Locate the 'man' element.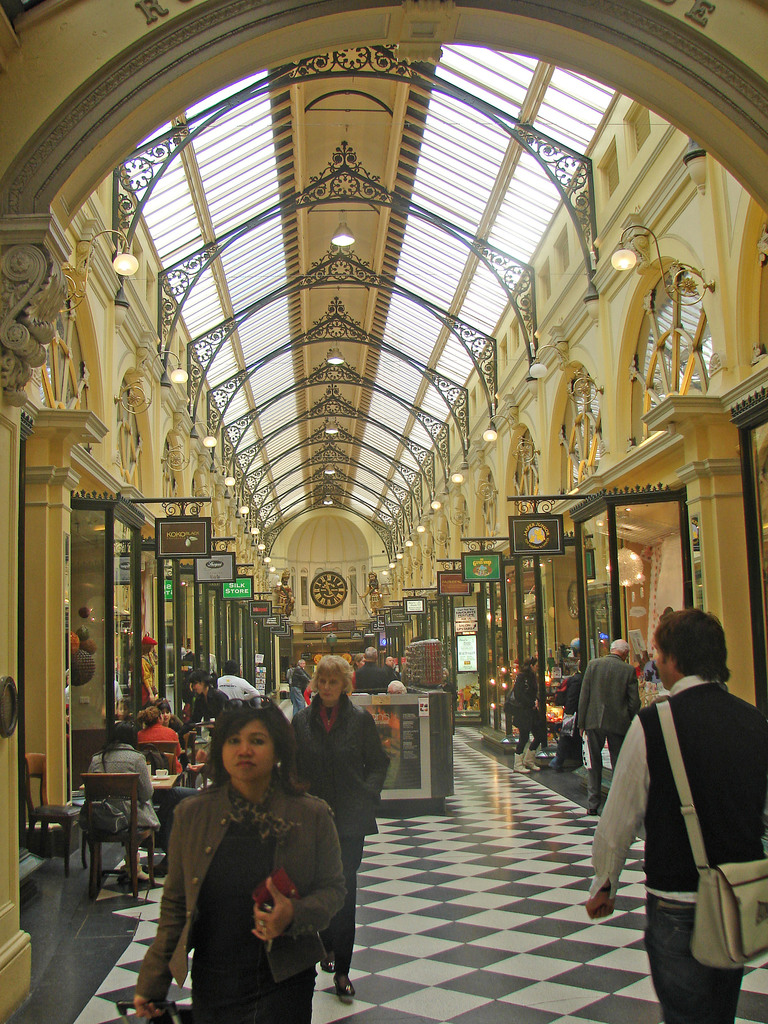
Element bbox: 291:656:314:717.
